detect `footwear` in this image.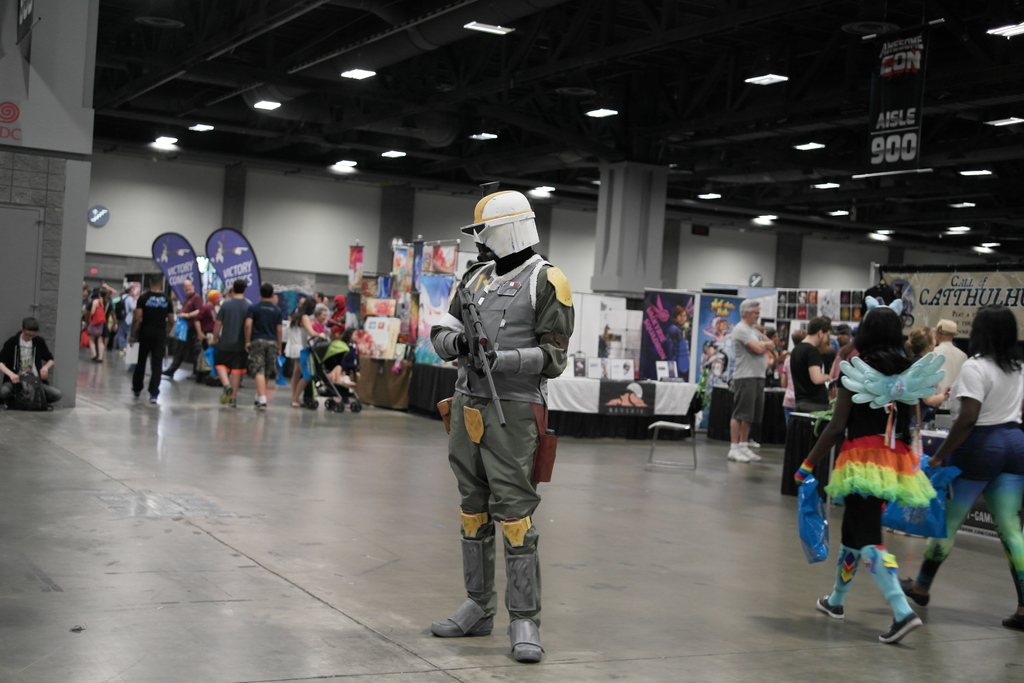
Detection: pyautogui.locateOnScreen(746, 437, 761, 448).
